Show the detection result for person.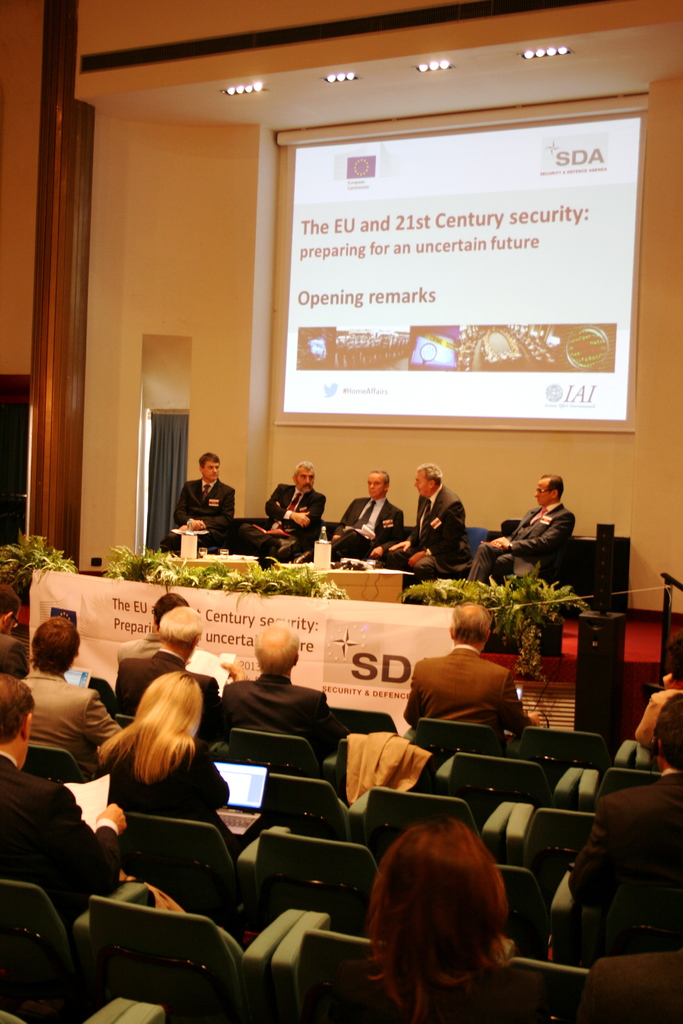
locate(162, 449, 225, 547).
